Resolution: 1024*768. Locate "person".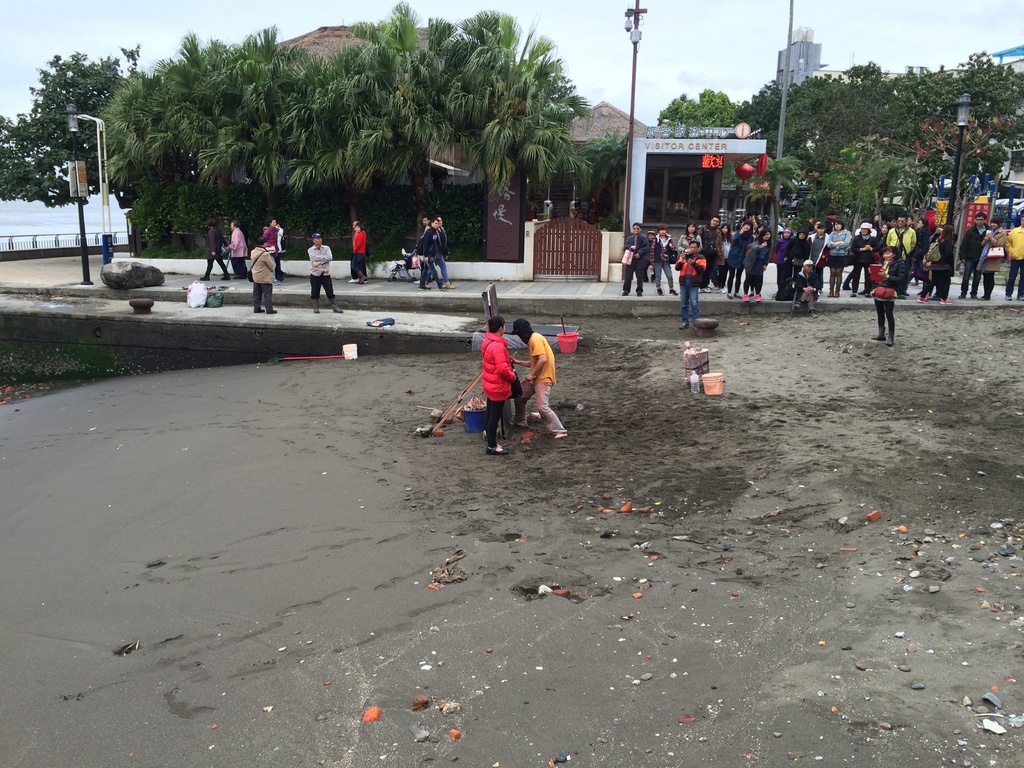
x1=624, y1=218, x2=1023, y2=342.
